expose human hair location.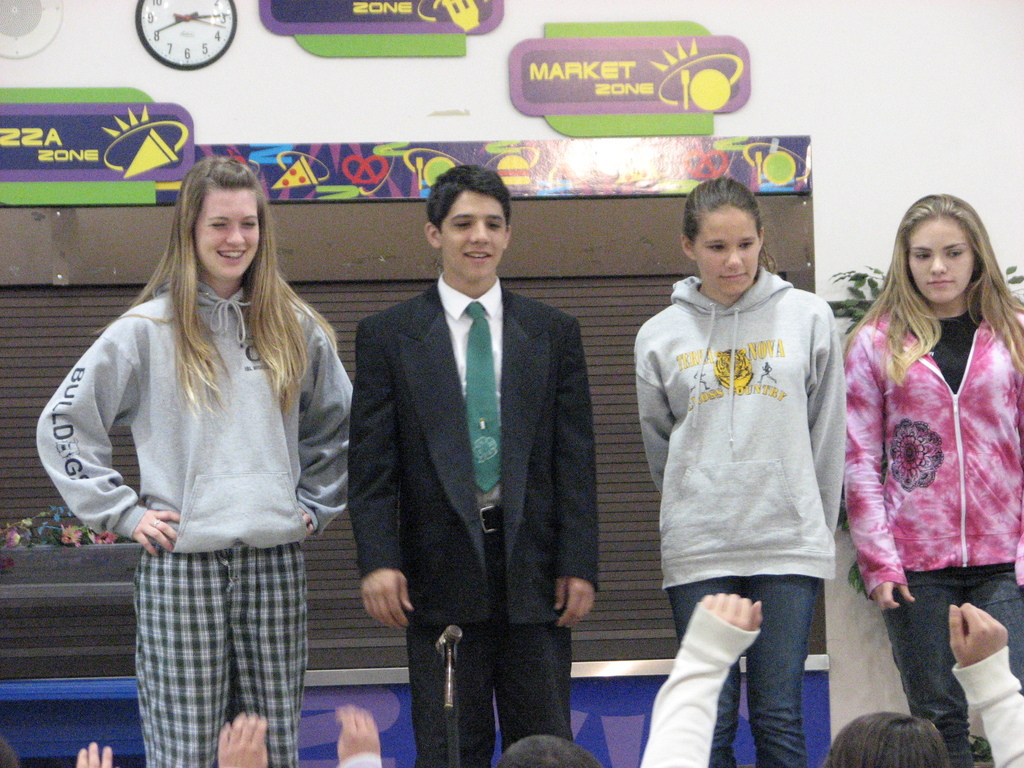
Exposed at <bbox>424, 161, 509, 237</bbox>.
